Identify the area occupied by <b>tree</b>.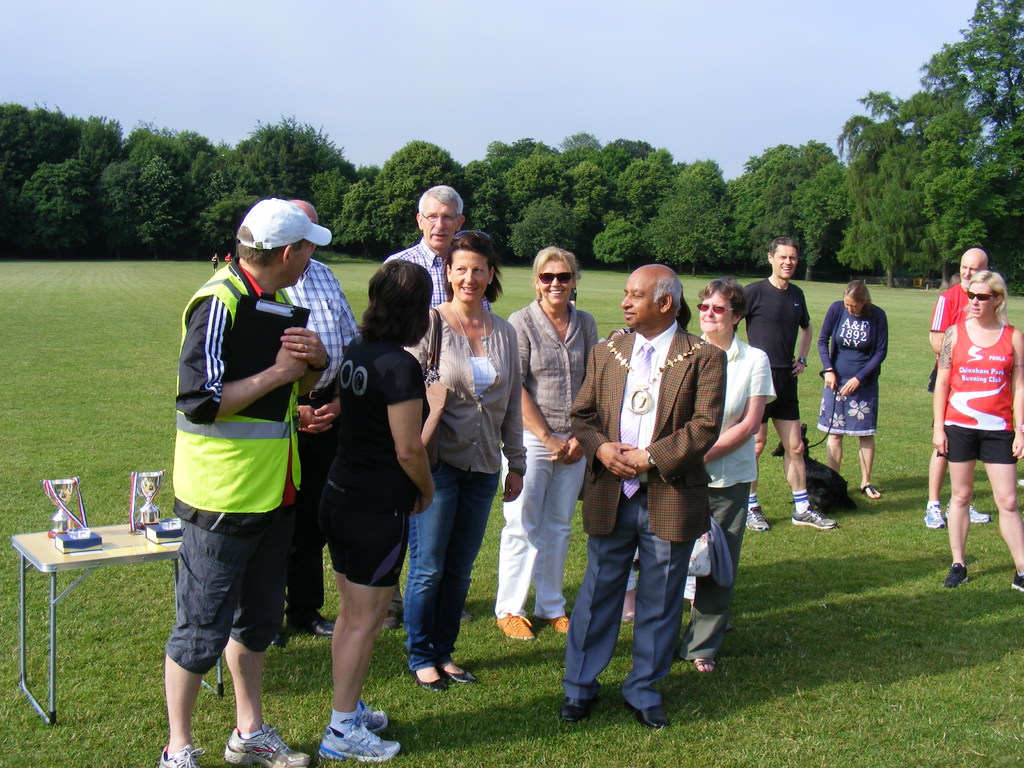
Area: box=[920, 0, 1023, 297].
